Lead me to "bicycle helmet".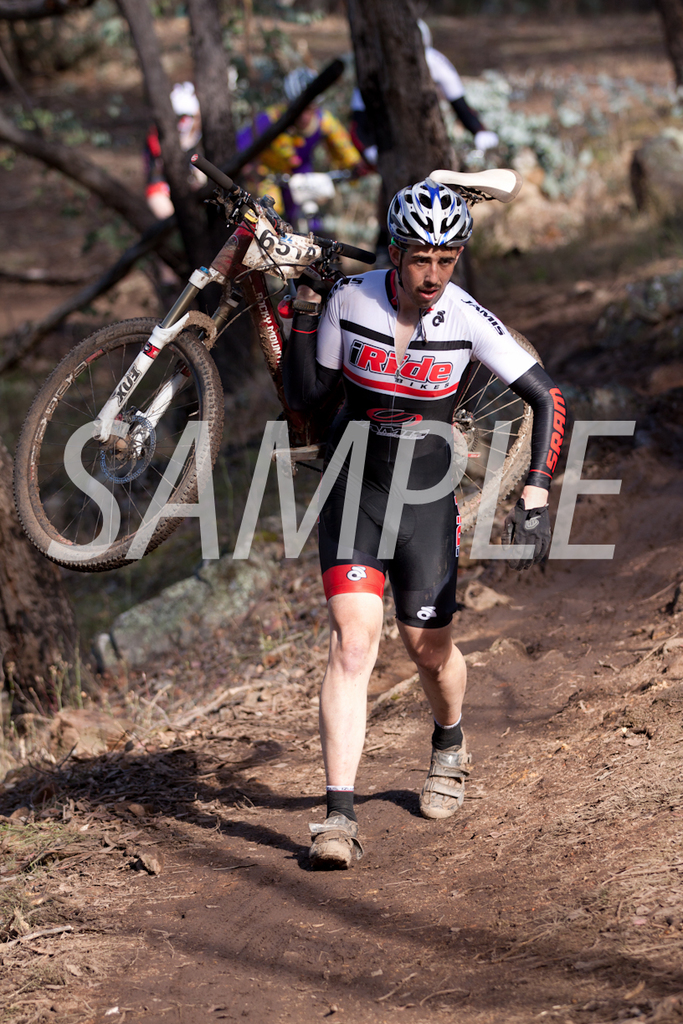
Lead to l=380, t=177, r=477, b=267.
